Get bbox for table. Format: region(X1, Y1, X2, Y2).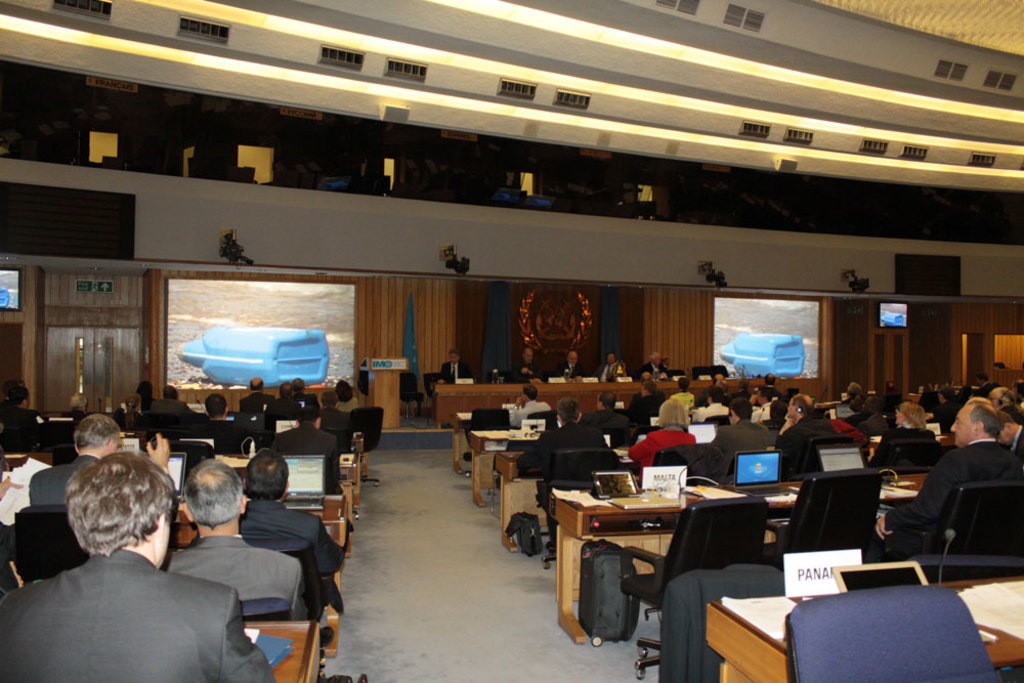
region(496, 454, 542, 549).
